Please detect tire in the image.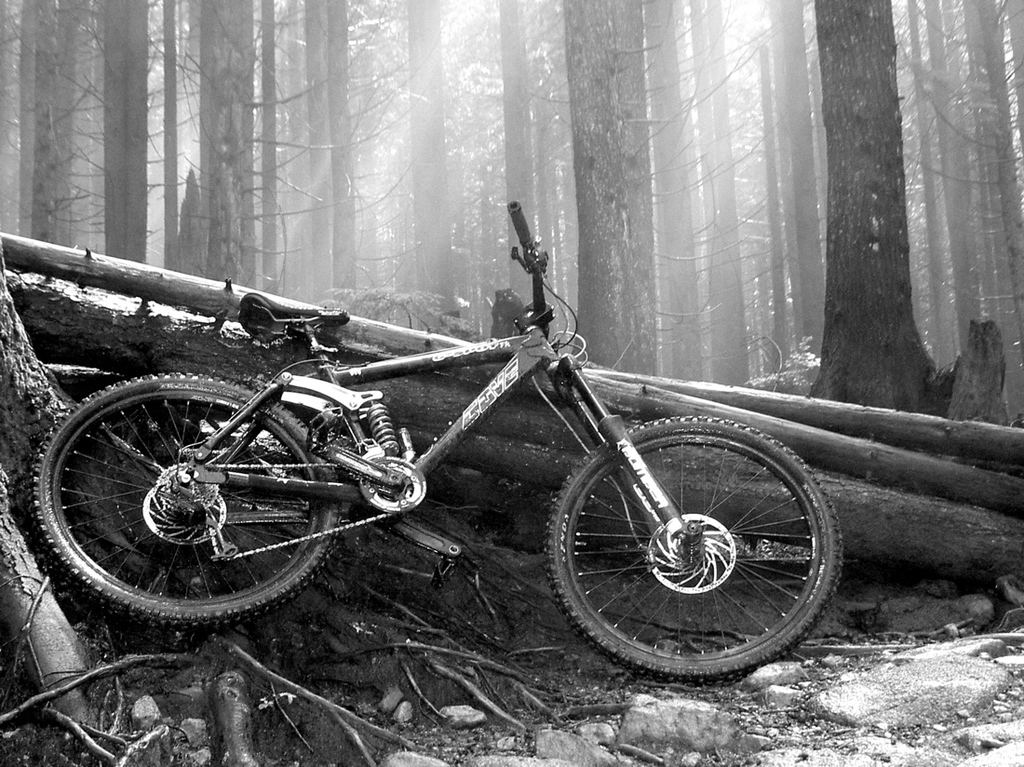
(left=38, top=357, right=334, bottom=613).
